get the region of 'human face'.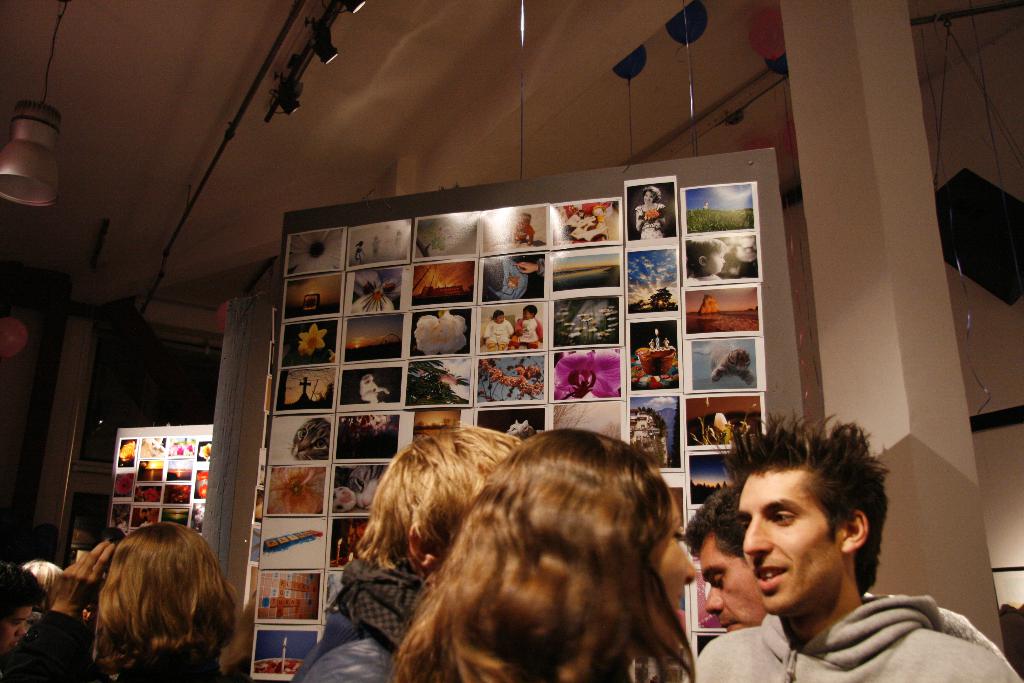
BBox(645, 491, 695, 614).
